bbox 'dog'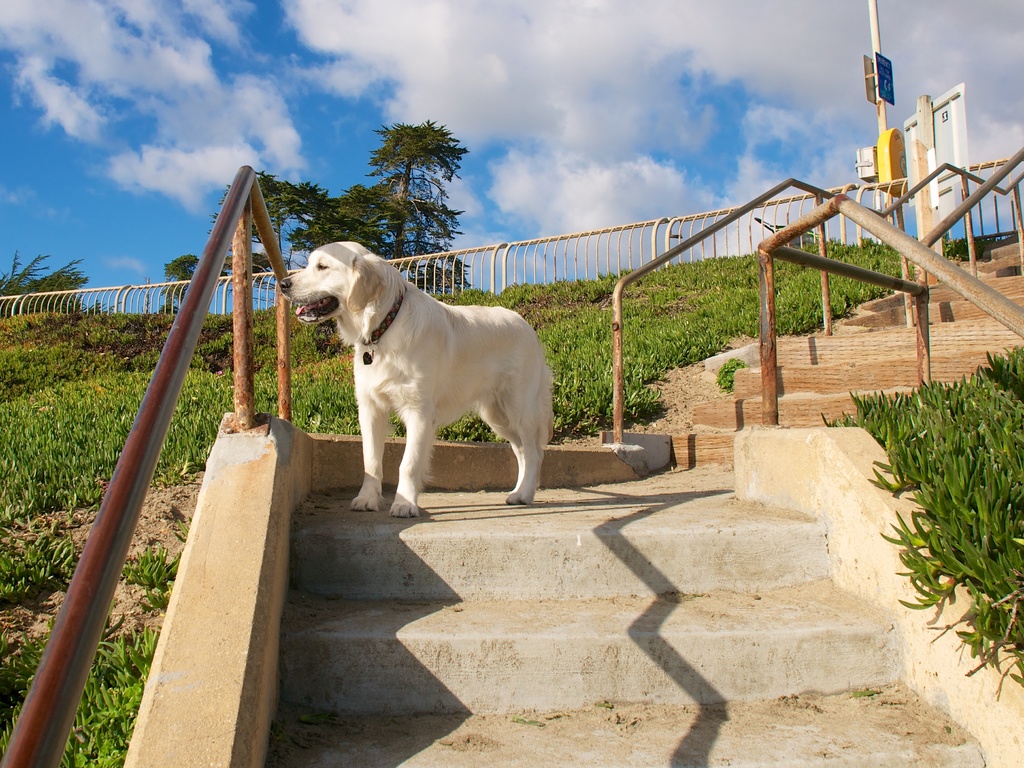
[left=278, top=237, right=561, bottom=518]
